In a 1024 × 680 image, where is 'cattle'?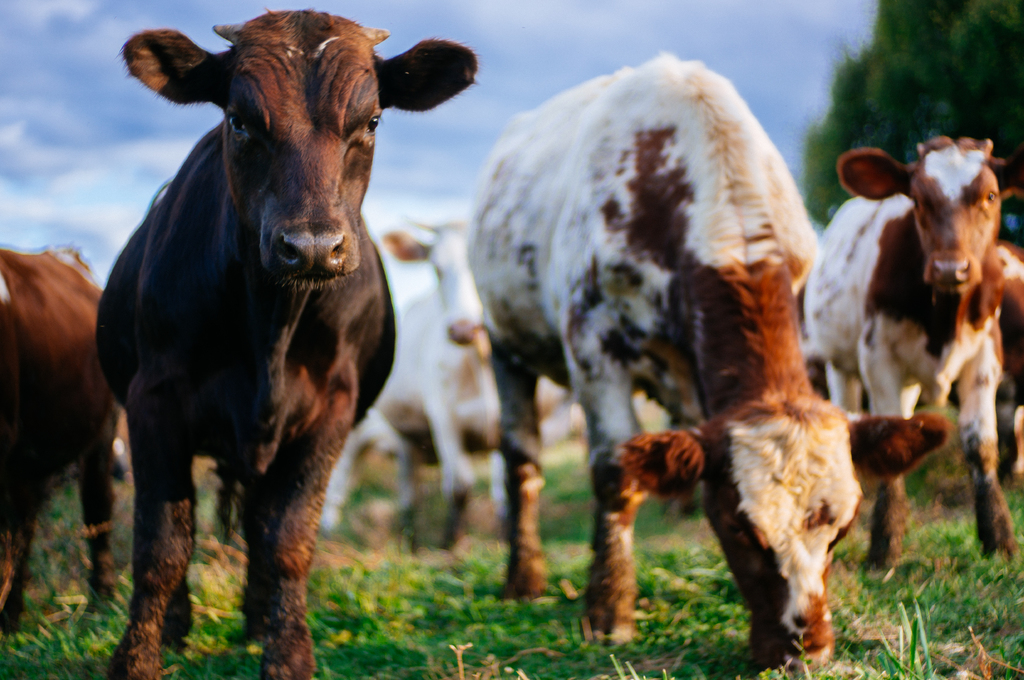
BBox(94, 4, 477, 679).
